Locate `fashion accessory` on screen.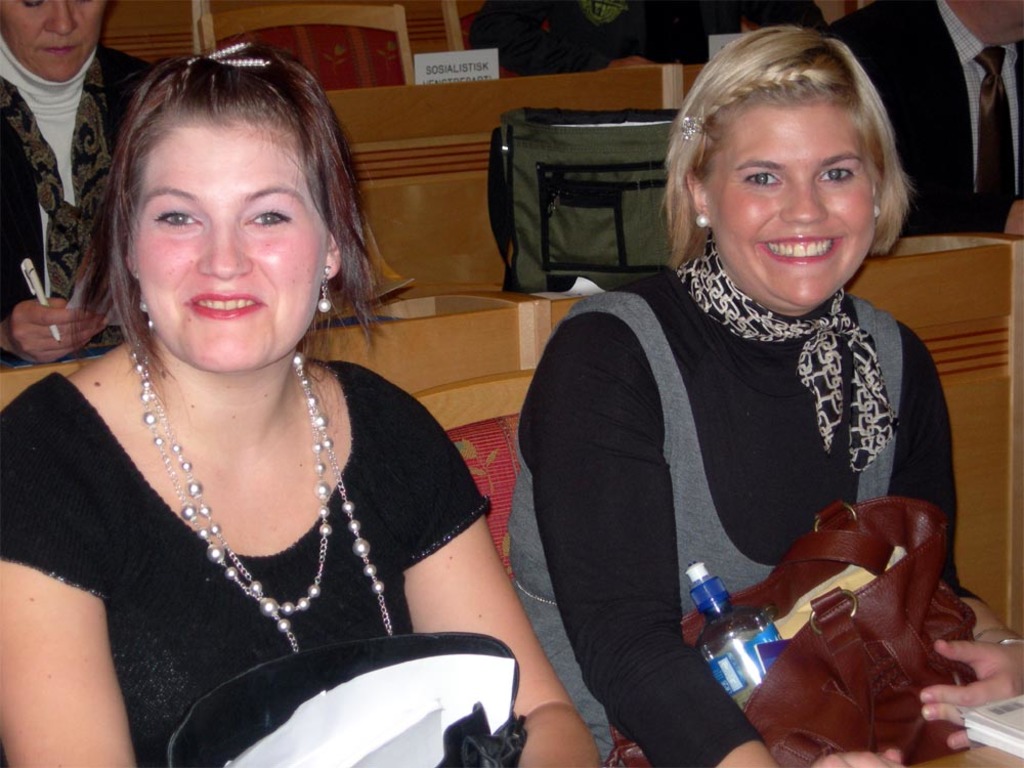
On screen at <region>127, 332, 397, 653</region>.
